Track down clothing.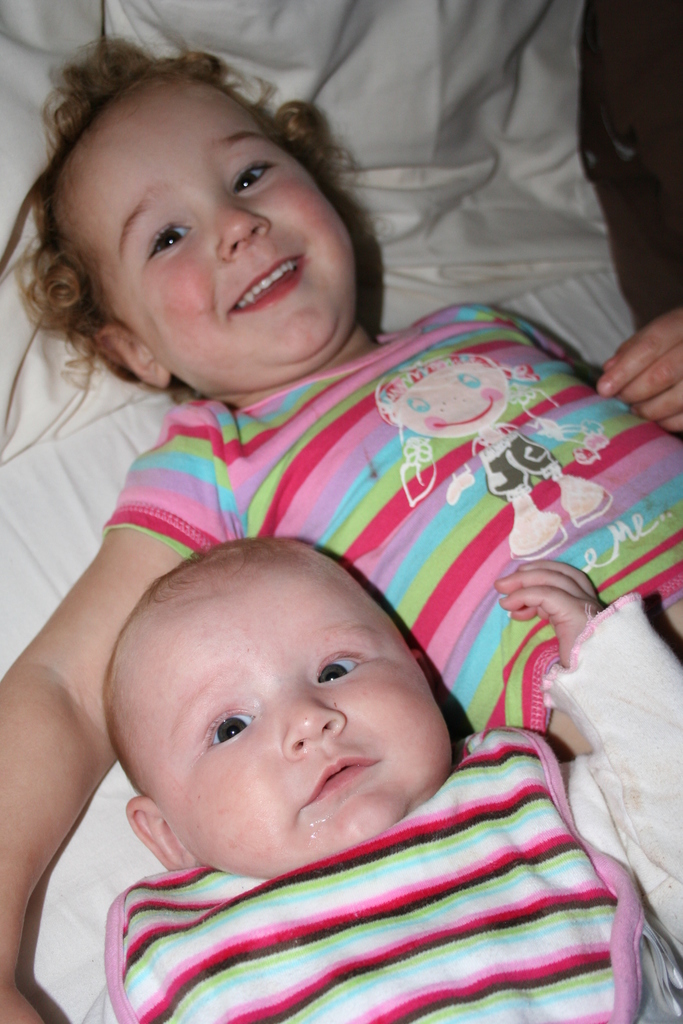
Tracked to [51, 595, 682, 1023].
